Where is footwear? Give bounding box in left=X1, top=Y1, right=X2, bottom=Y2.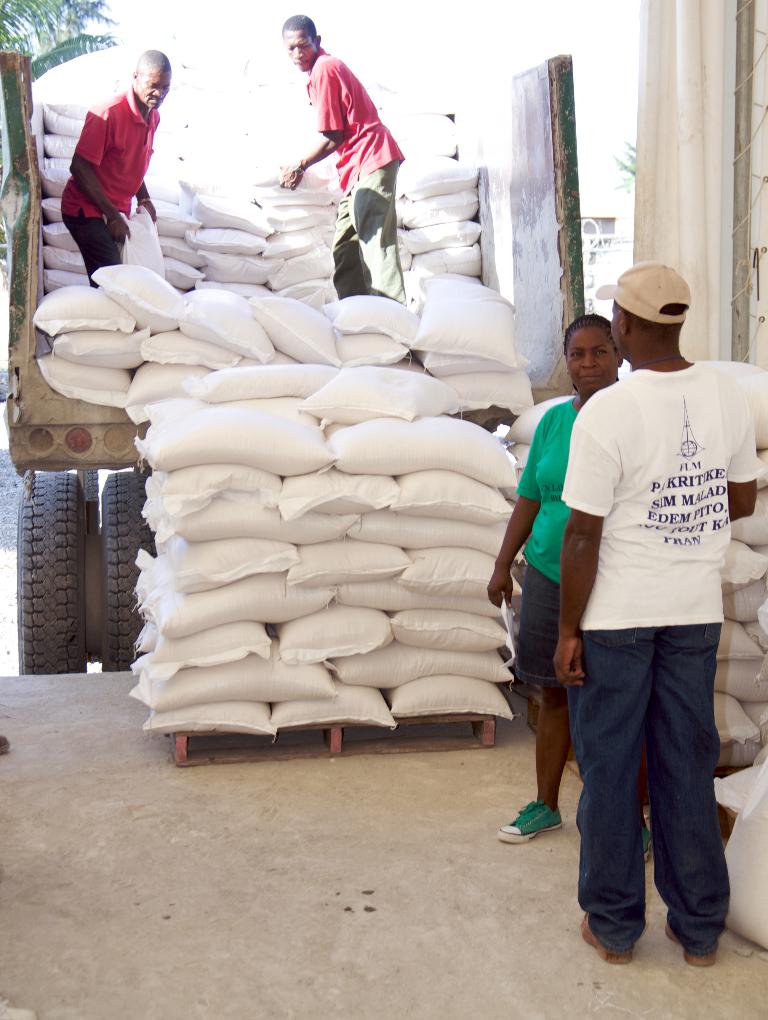
left=581, top=912, right=630, bottom=966.
